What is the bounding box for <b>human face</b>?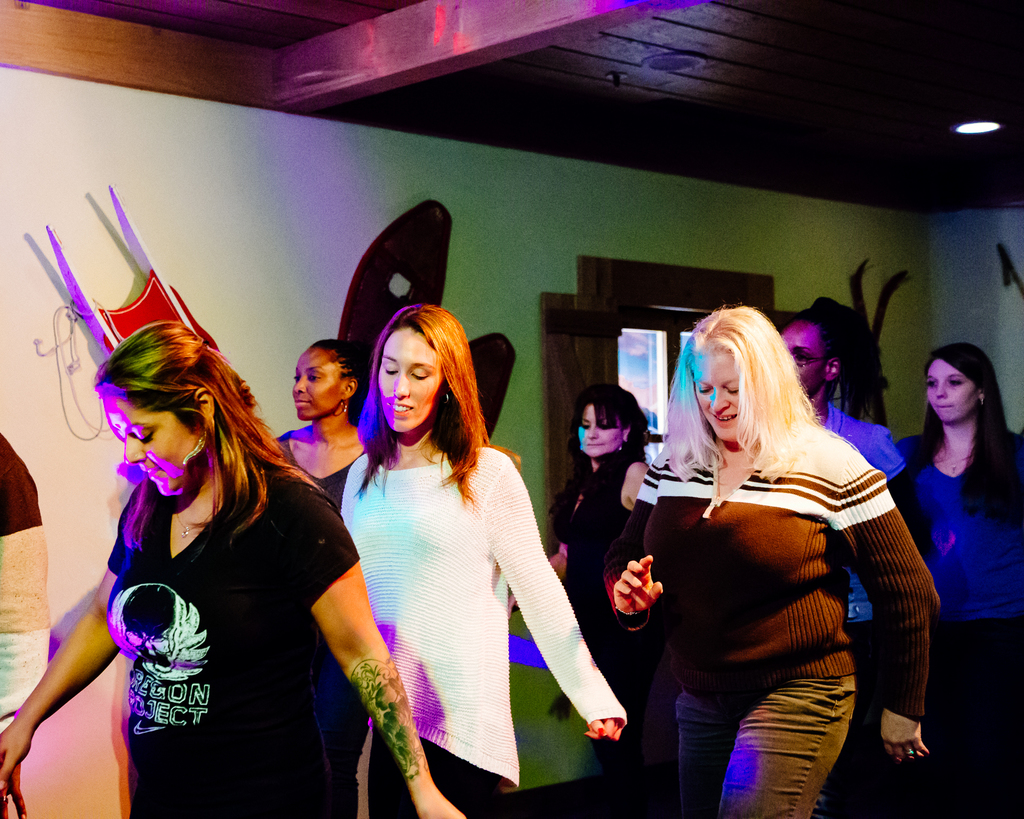
[x1=106, y1=394, x2=200, y2=505].
